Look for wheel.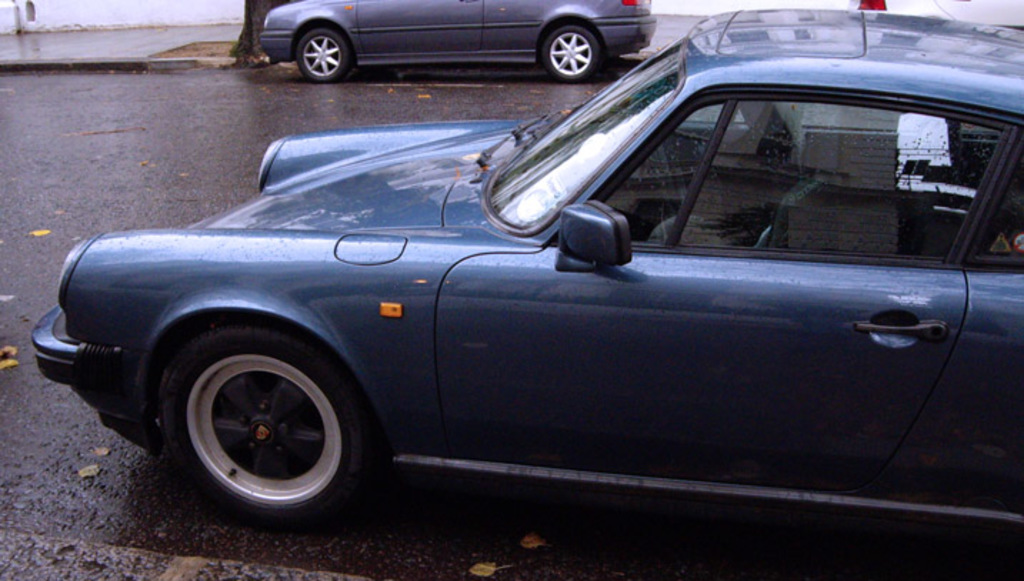
Found: l=298, t=29, r=348, b=80.
